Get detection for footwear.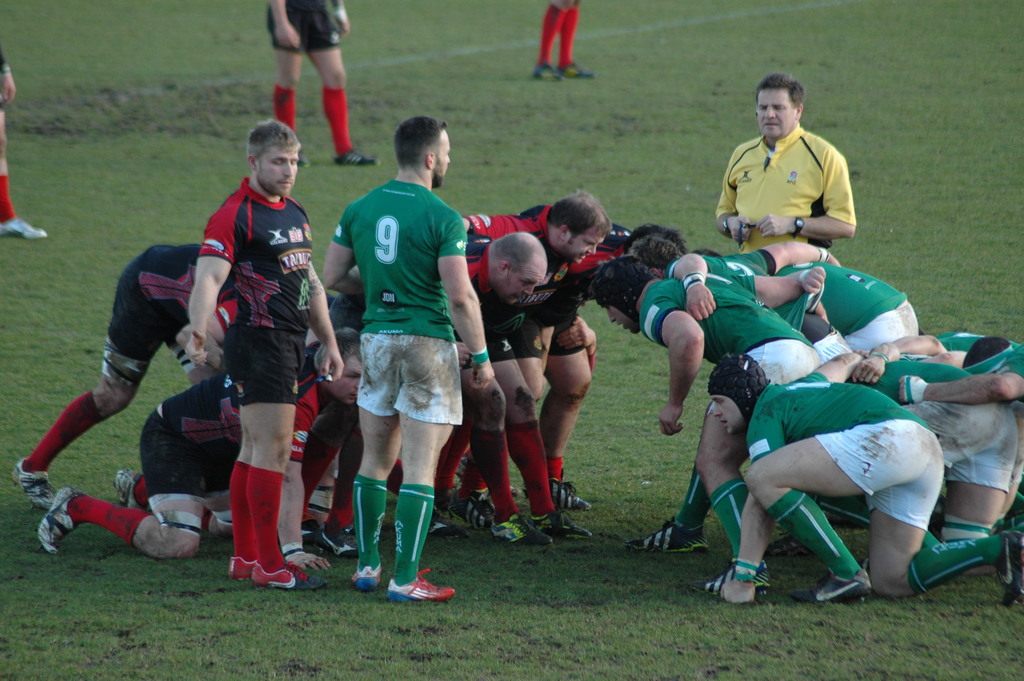
Detection: locate(810, 568, 867, 600).
